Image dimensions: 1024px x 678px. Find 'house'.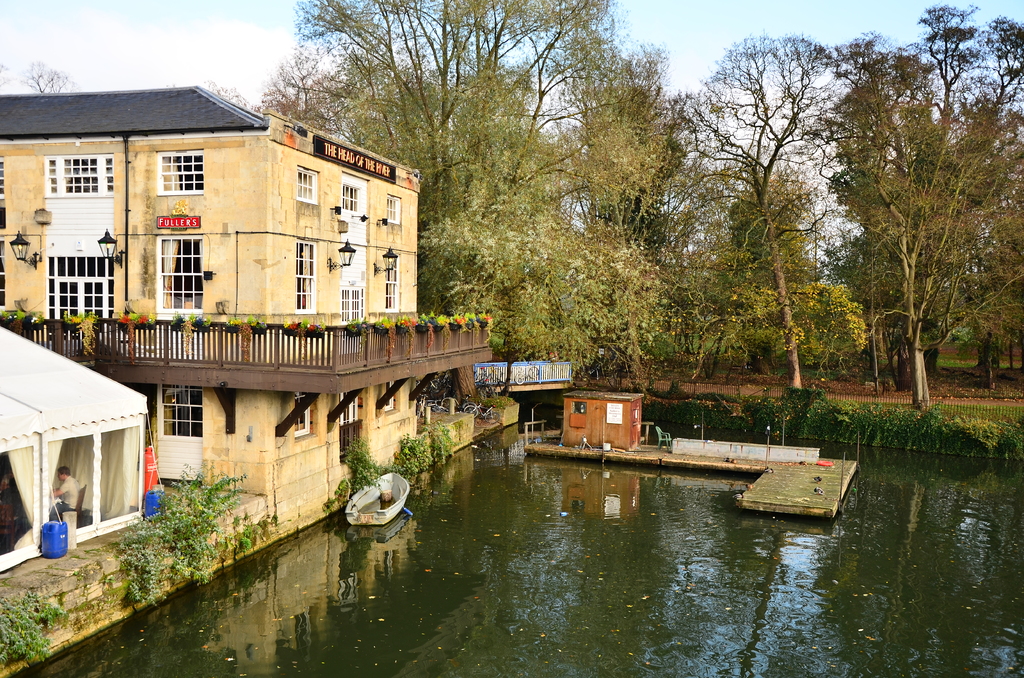
crop(448, 313, 525, 430).
